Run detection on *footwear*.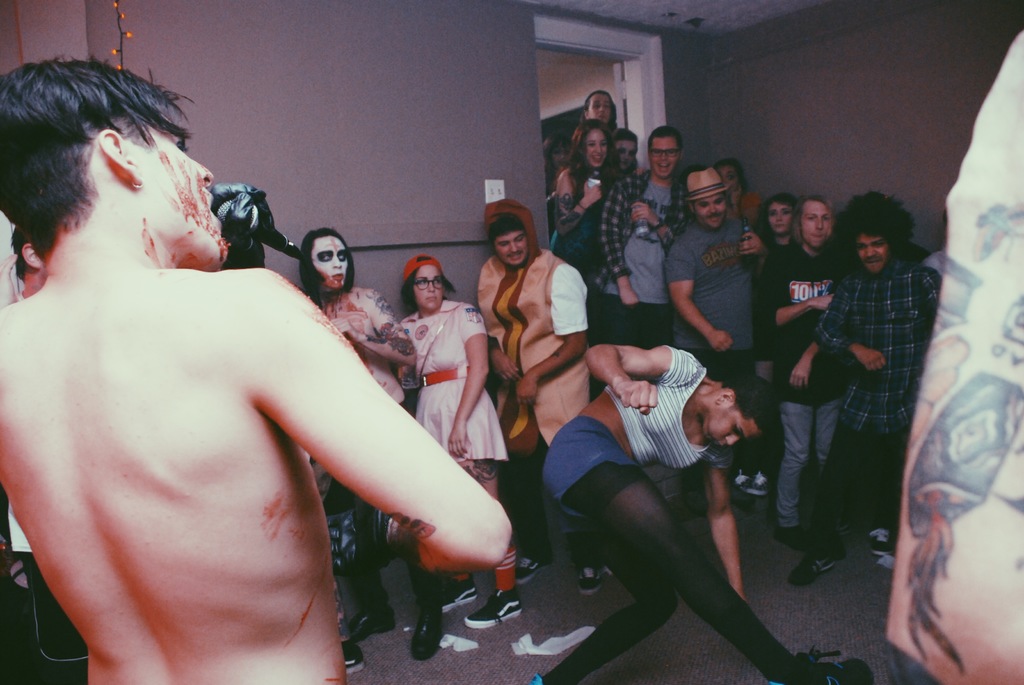
Result: [left=342, top=647, right=359, bottom=673].
